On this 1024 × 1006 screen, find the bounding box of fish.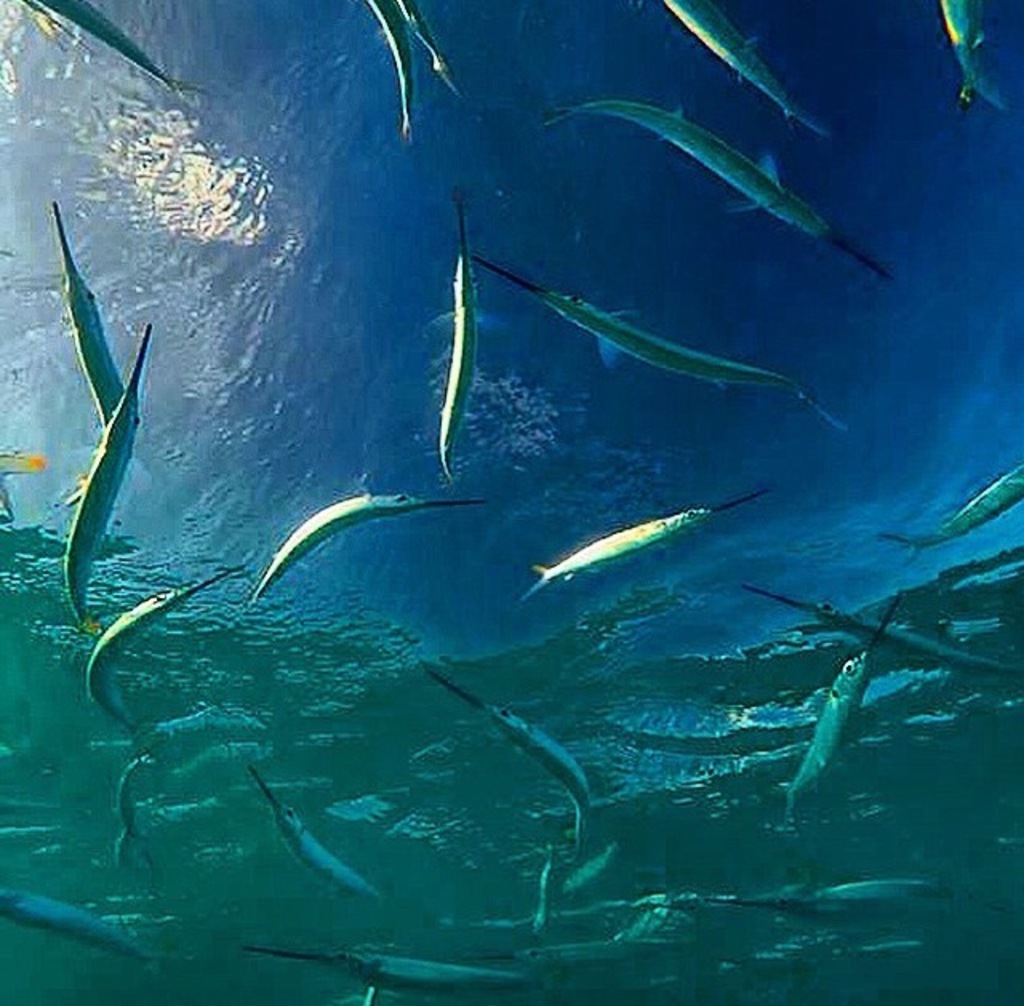
Bounding box: BBox(112, 753, 149, 859).
